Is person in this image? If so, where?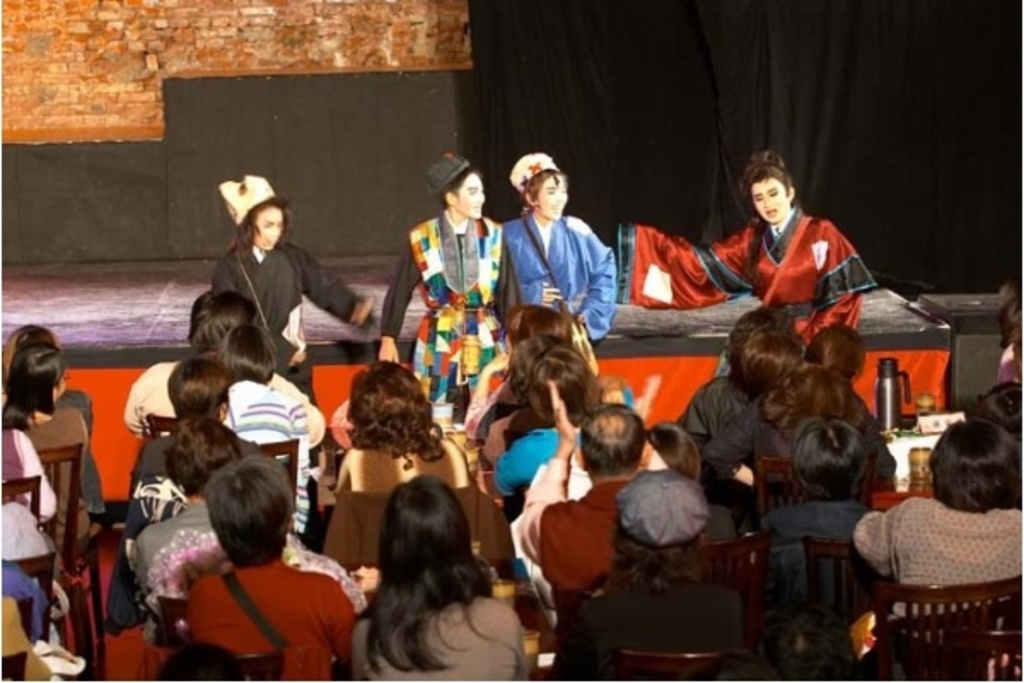
Yes, at pyautogui.locateOnScreen(128, 282, 280, 456).
